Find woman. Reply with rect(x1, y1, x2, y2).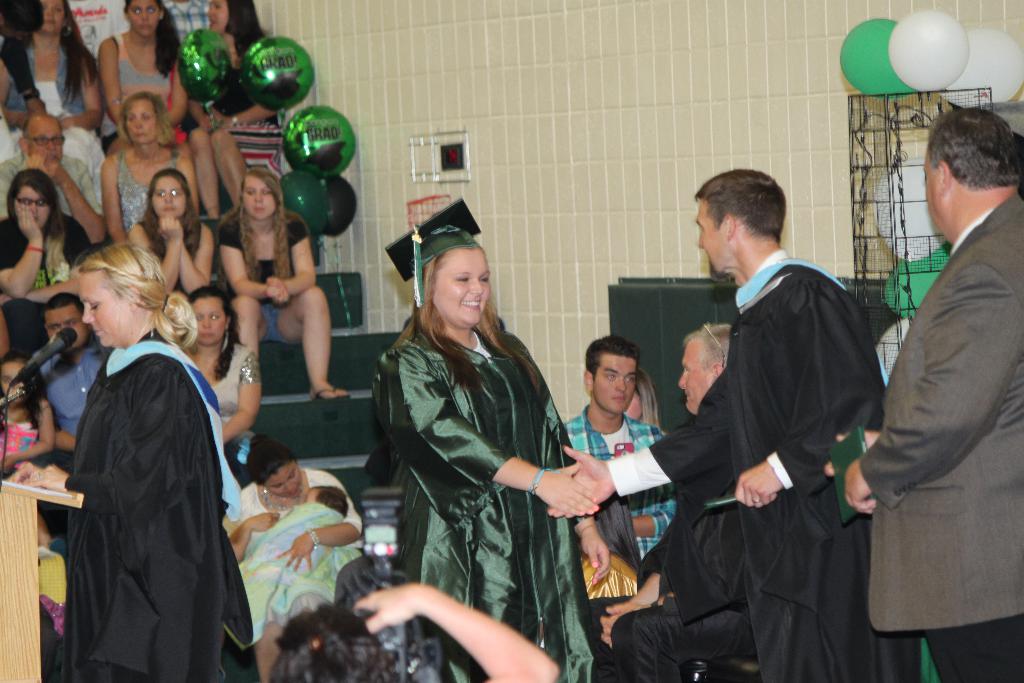
rect(369, 204, 589, 679).
